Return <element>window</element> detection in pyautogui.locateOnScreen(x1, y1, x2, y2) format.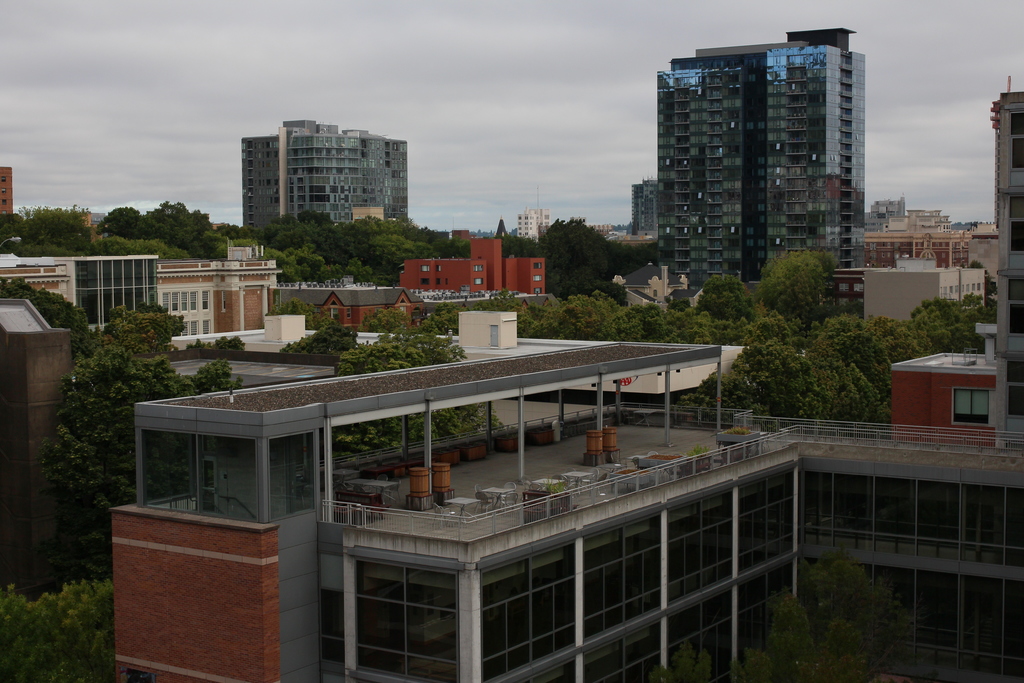
pyautogui.locateOnScreen(330, 309, 341, 320).
